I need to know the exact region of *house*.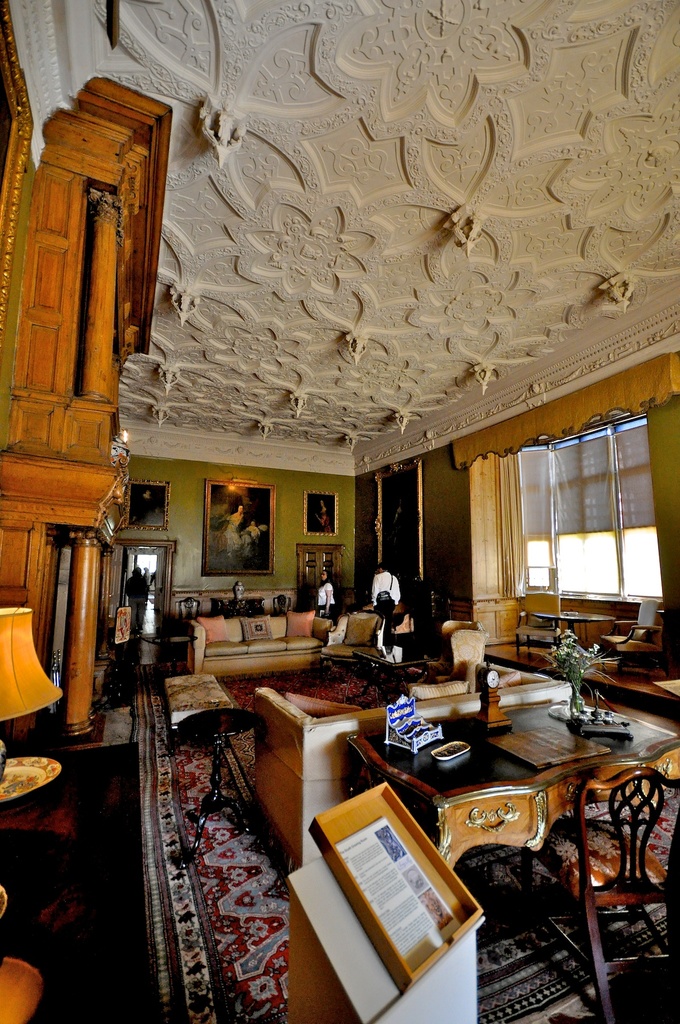
Region: Rect(4, 1, 679, 1021).
